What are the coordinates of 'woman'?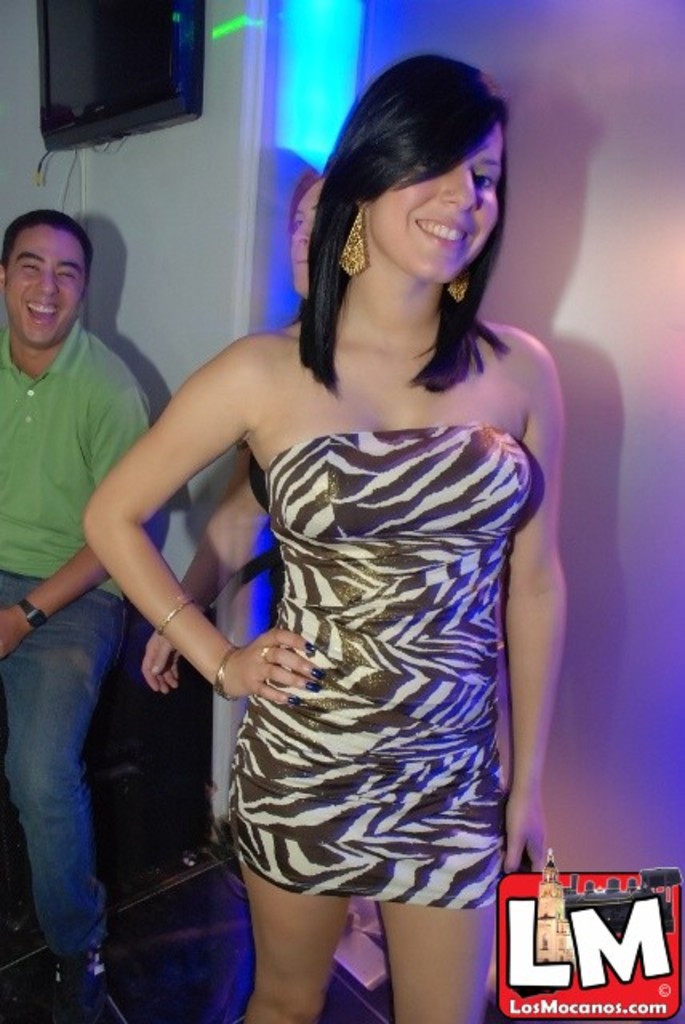
bbox=[139, 171, 339, 691].
